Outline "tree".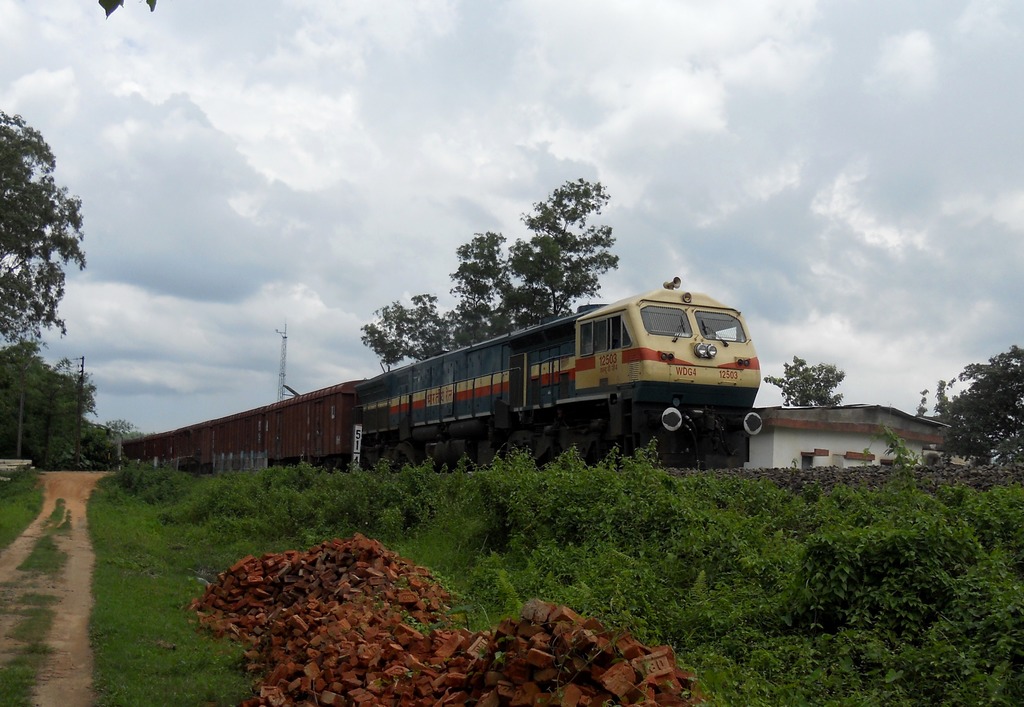
Outline: [x1=916, y1=346, x2=1023, y2=473].
